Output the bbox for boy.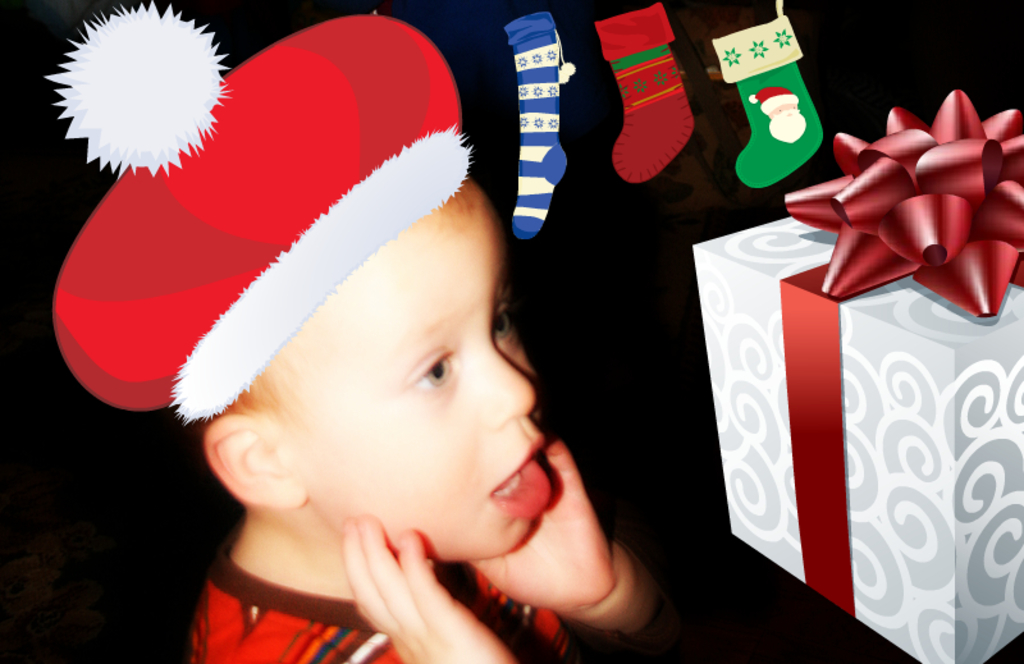
<region>55, 14, 662, 663</region>.
